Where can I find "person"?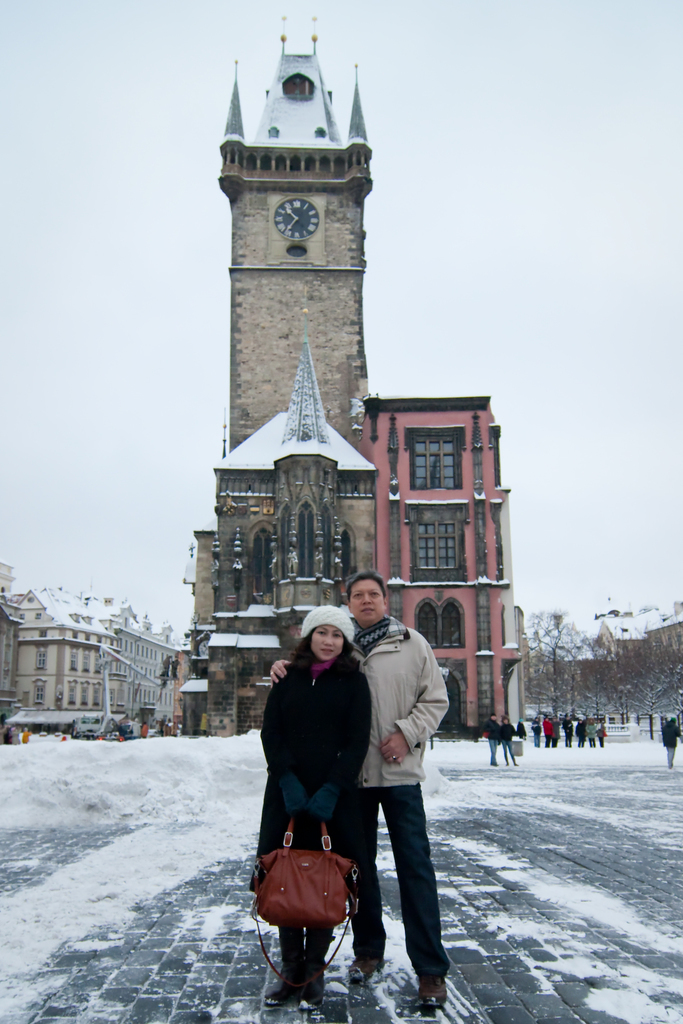
You can find it at Rect(569, 714, 587, 746).
